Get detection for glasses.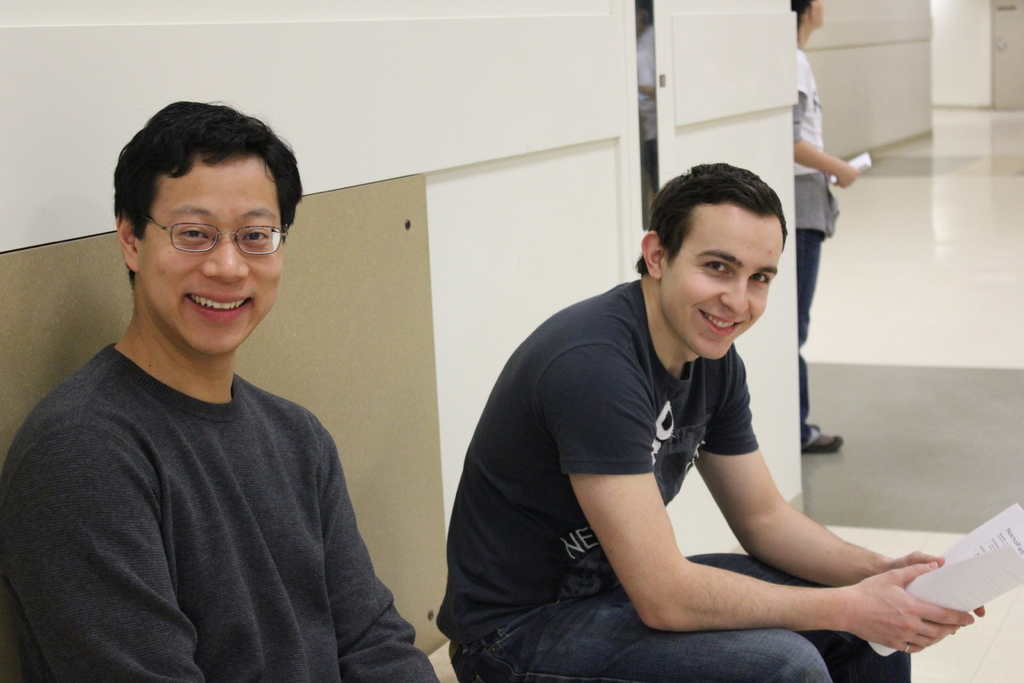
Detection: l=101, t=199, r=286, b=281.
